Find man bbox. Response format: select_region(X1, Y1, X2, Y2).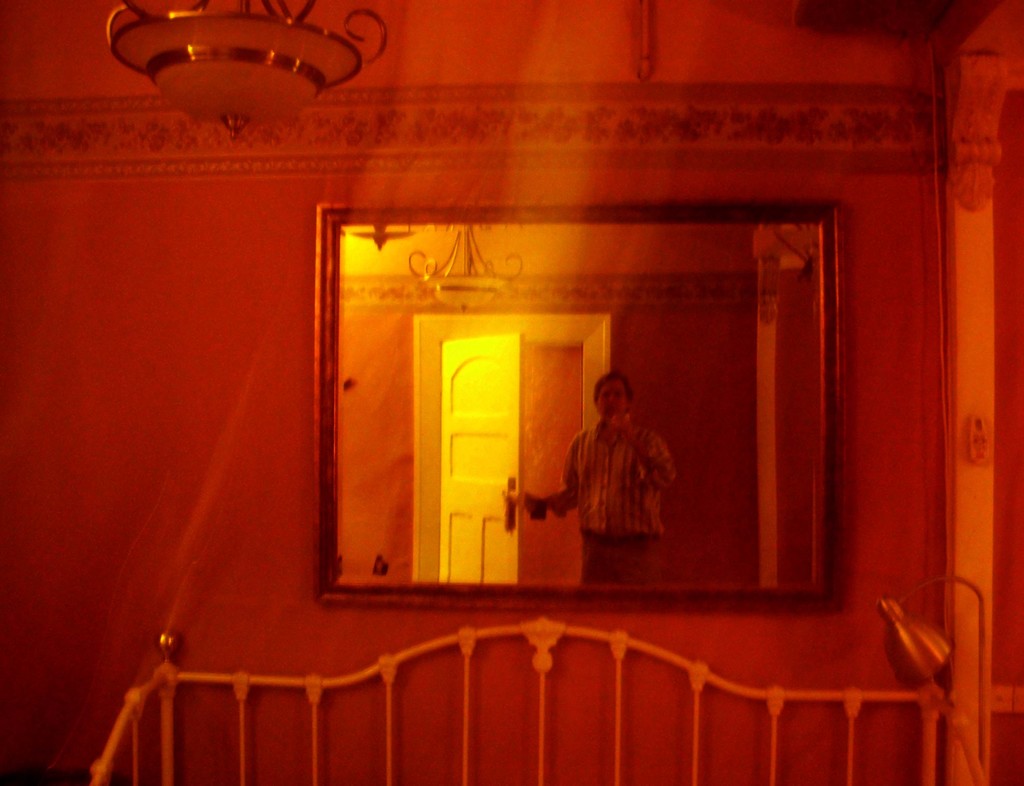
select_region(531, 361, 673, 568).
